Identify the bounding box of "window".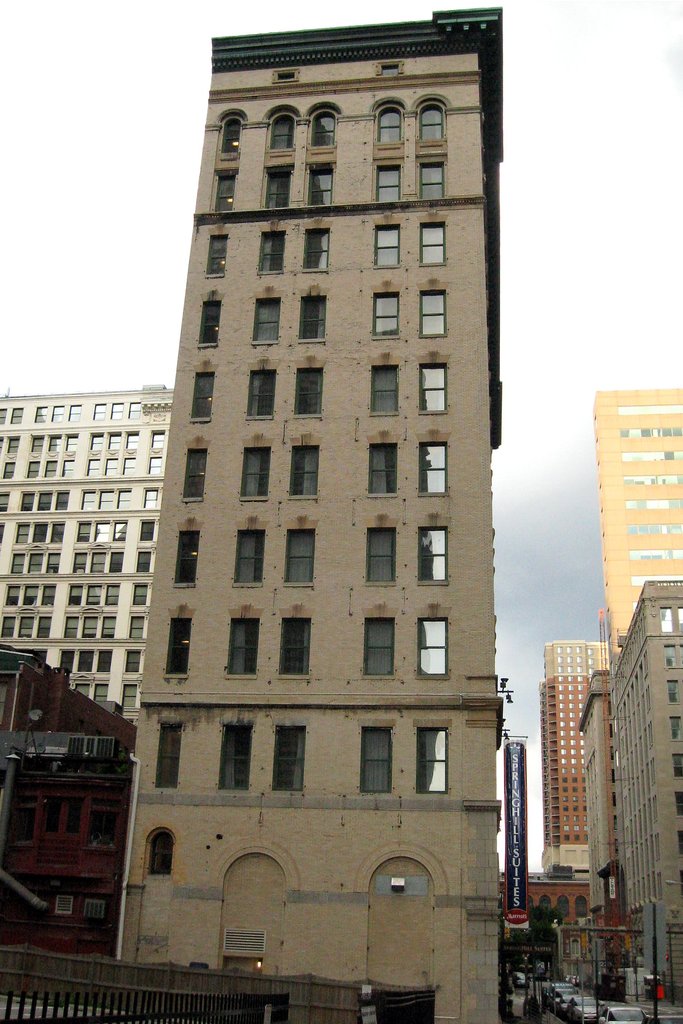
370,442,396,498.
